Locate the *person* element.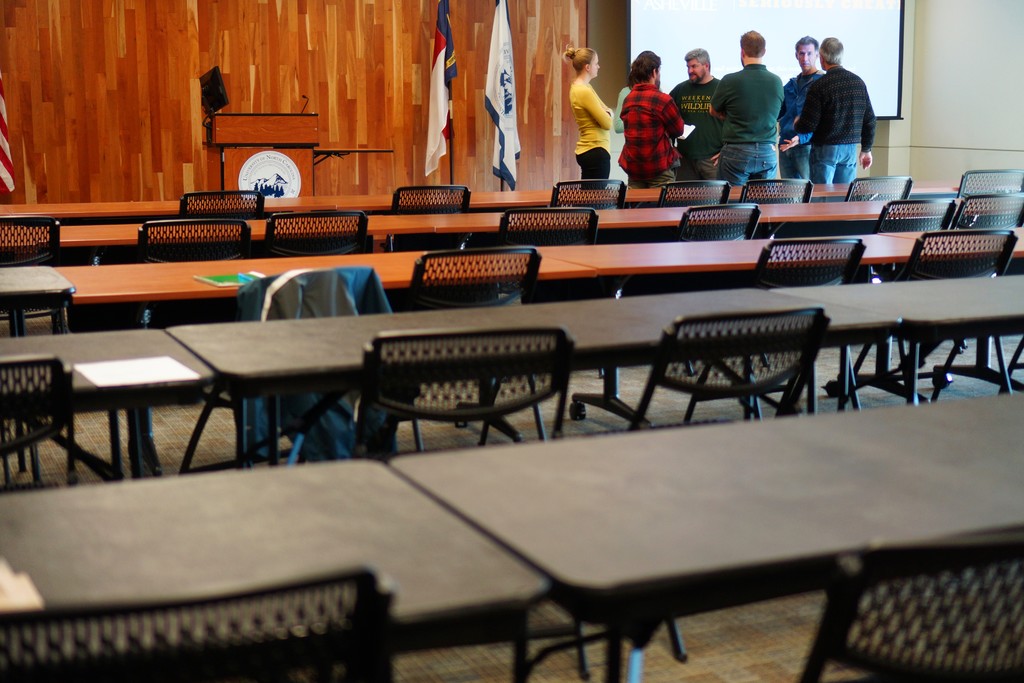
Element bbox: Rect(711, 30, 790, 201).
